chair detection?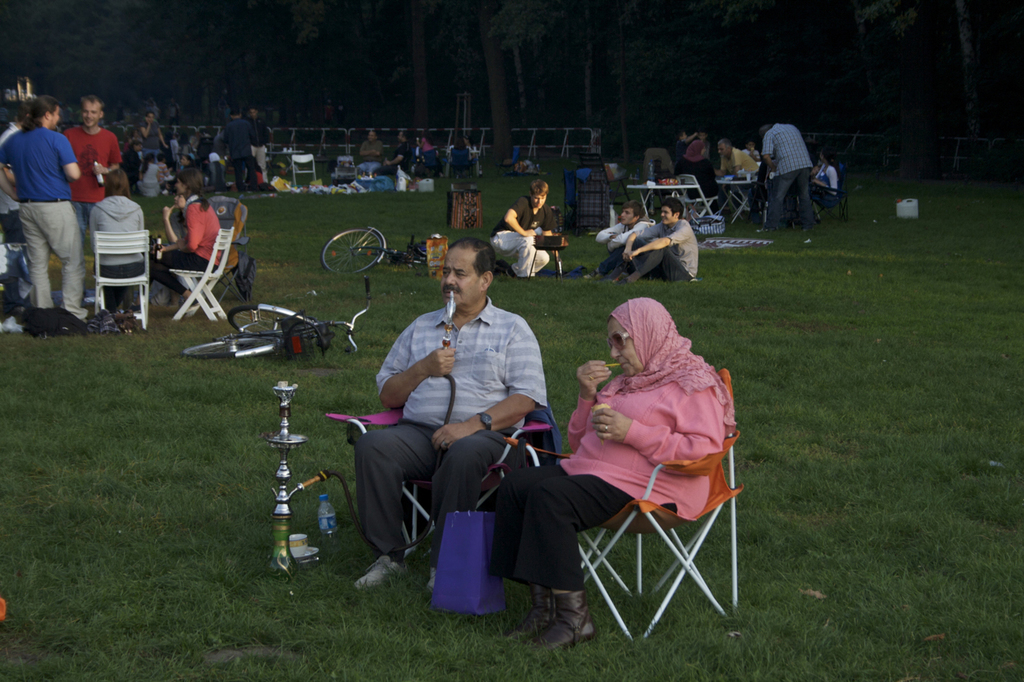
(681, 173, 718, 219)
